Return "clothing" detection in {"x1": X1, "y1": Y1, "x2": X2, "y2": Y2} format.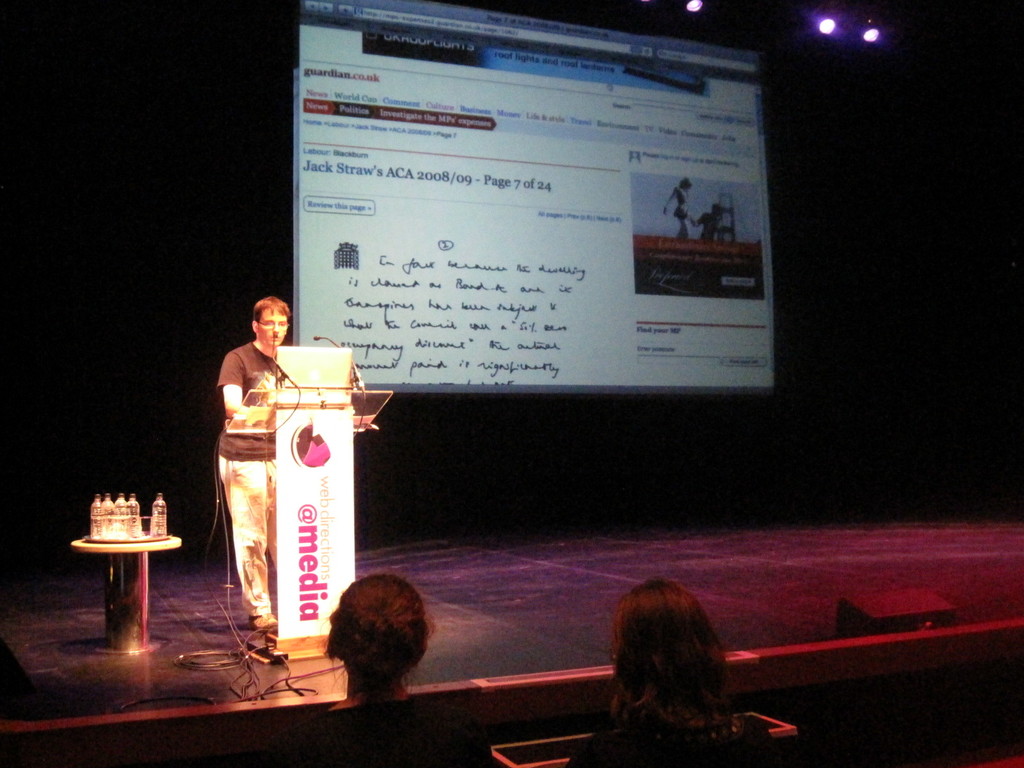
{"x1": 278, "y1": 682, "x2": 490, "y2": 766}.
